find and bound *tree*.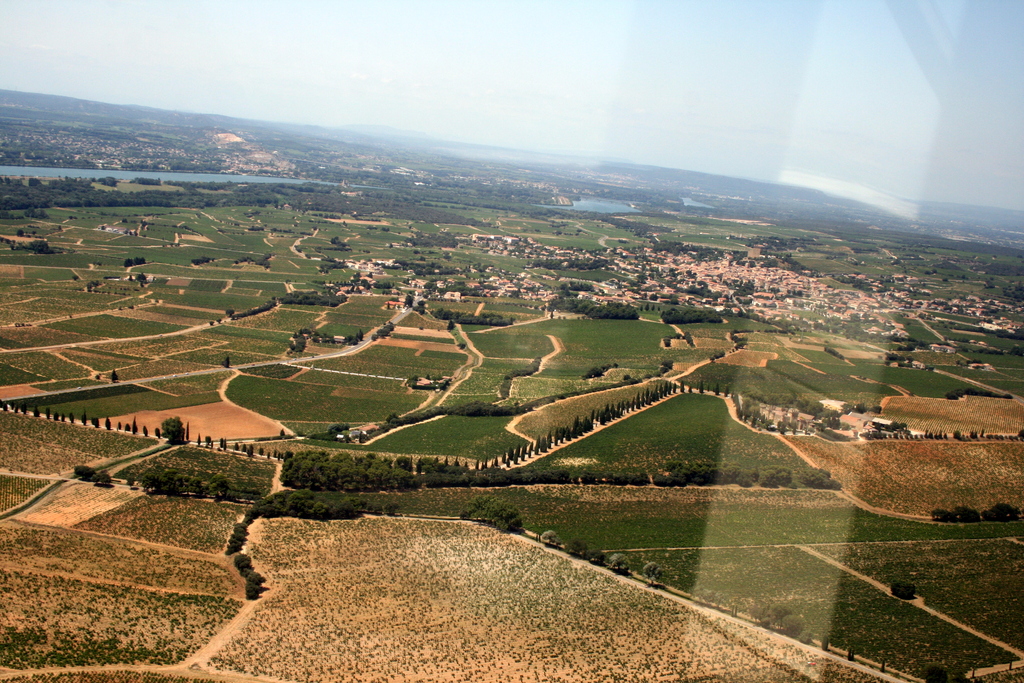
Bound: 40:178:1001:555.
